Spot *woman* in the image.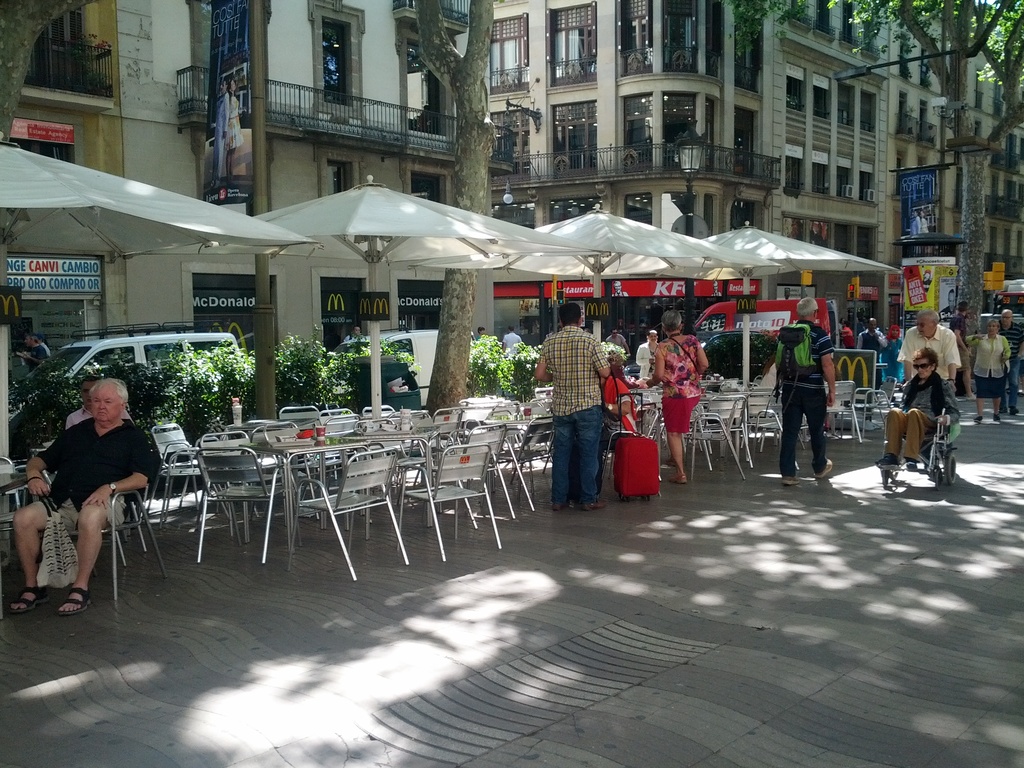
*woman* found at (965, 322, 1009, 422).
